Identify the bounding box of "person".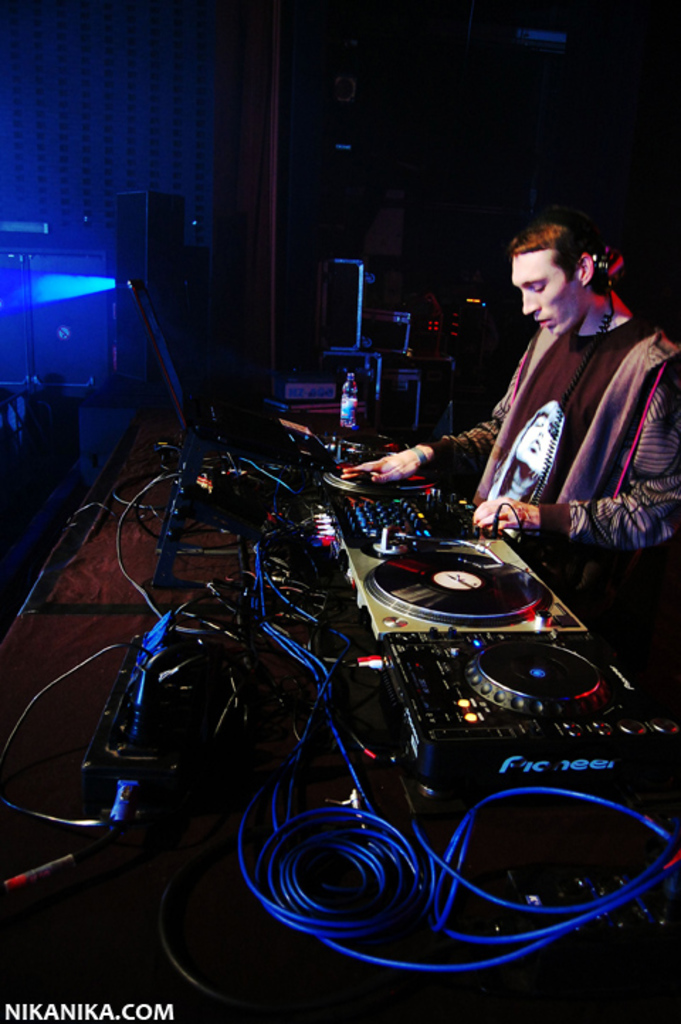
(x1=336, y1=227, x2=678, y2=549).
